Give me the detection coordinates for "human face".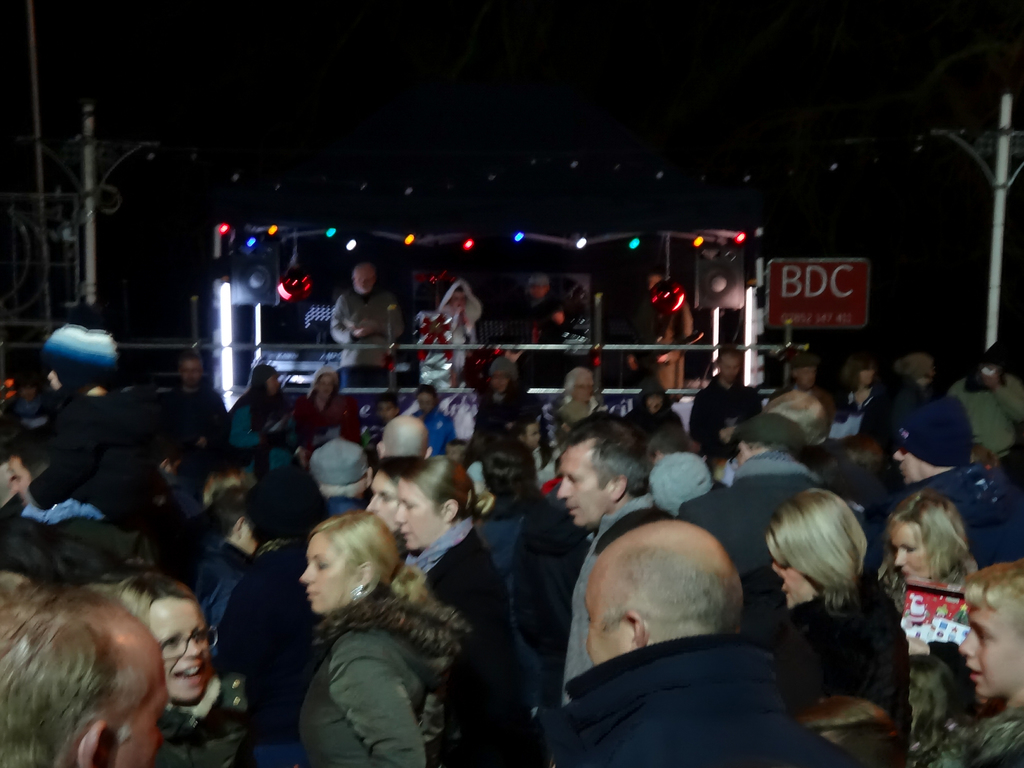
{"left": 956, "top": 609, "right": 1023, "bottom": 698}.
